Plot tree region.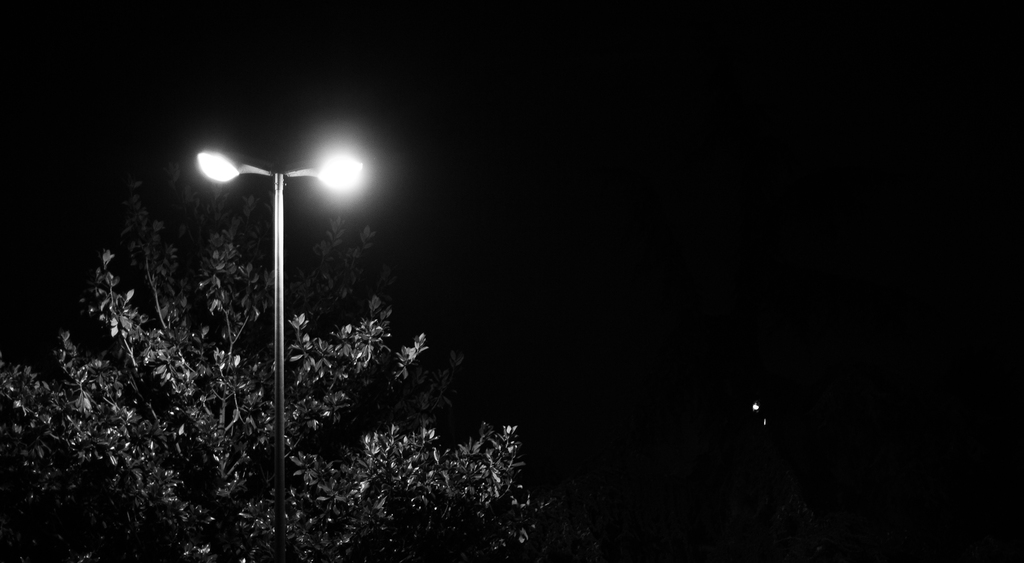
Plotted at 0, 147, 554, 562.
